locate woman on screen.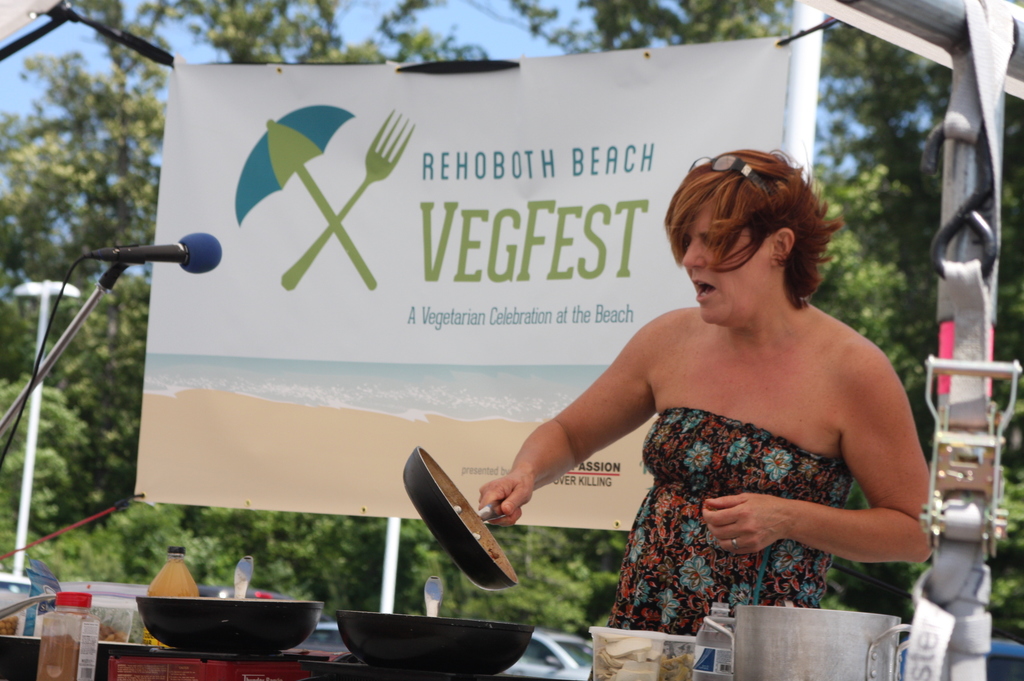
On screen at Rect(513, 115, 932, 656).
